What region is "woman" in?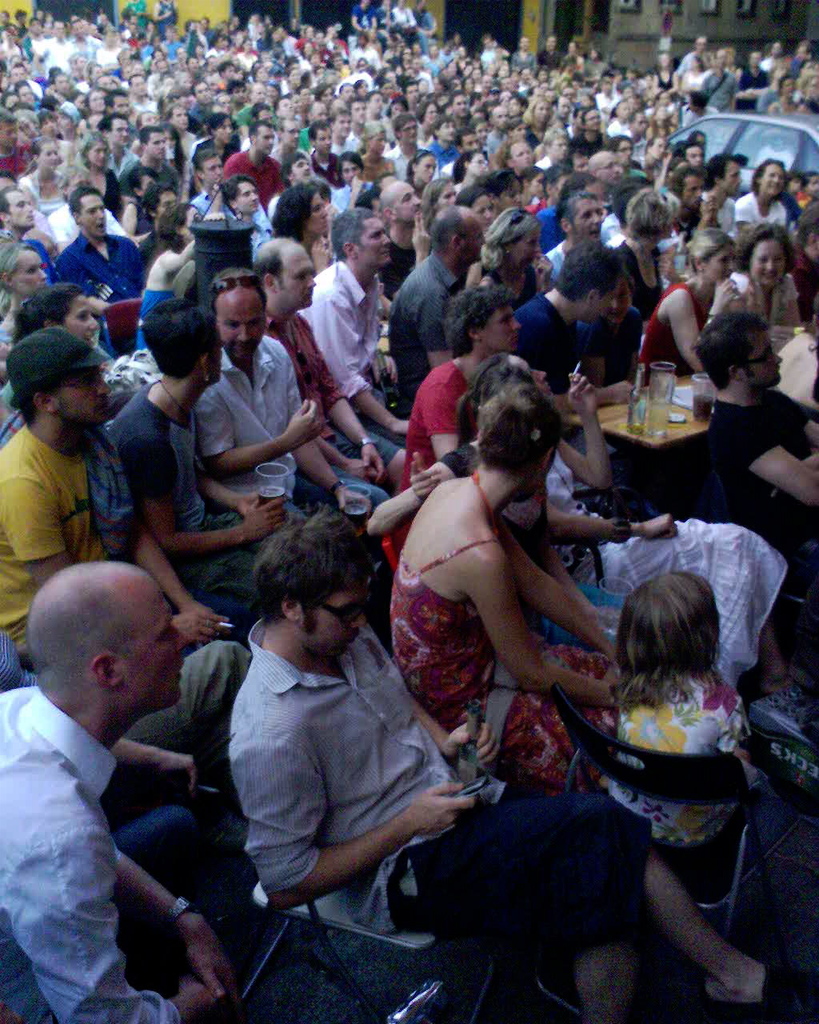
(611, 194, 692, 322).
